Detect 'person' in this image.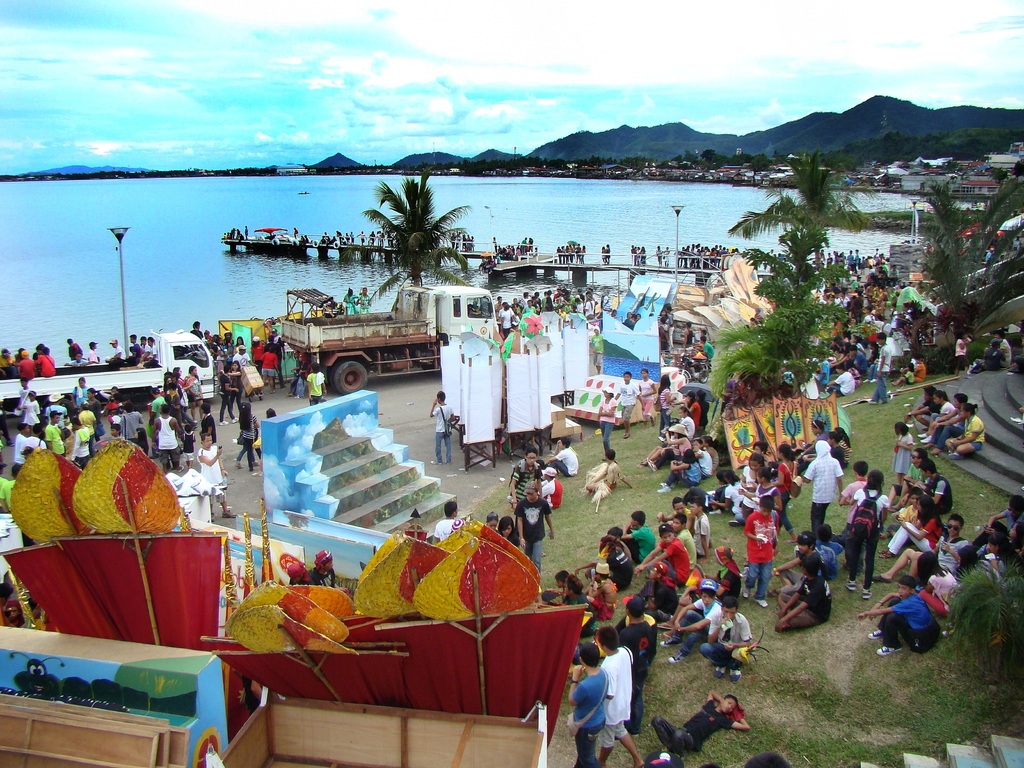
Detection: region(657, 579, 724, 663).
